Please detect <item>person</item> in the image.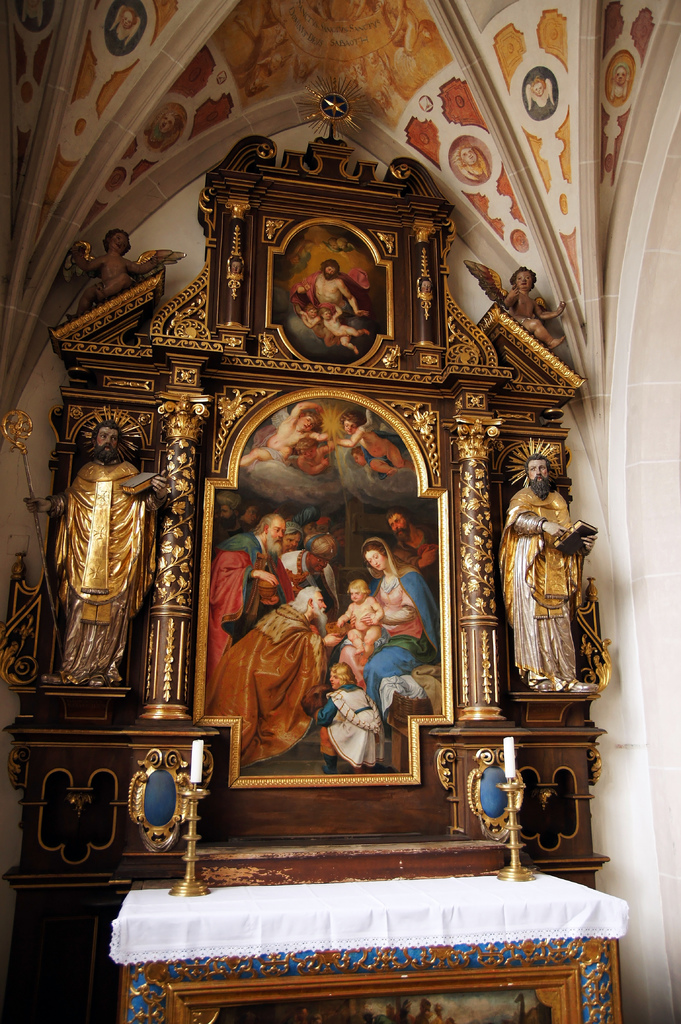
Rect(313, 260, 365, 316).
